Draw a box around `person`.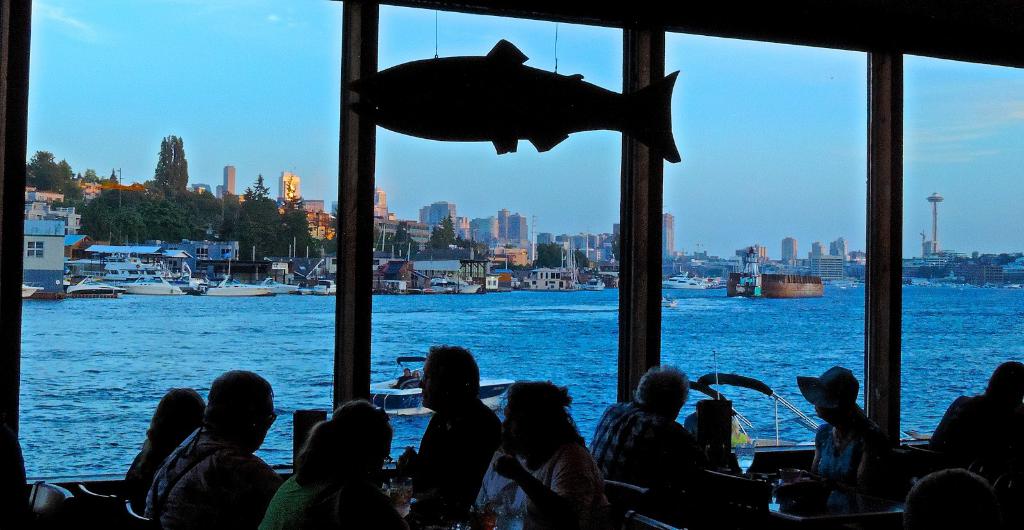
rect(394, 337, 503, 527).
